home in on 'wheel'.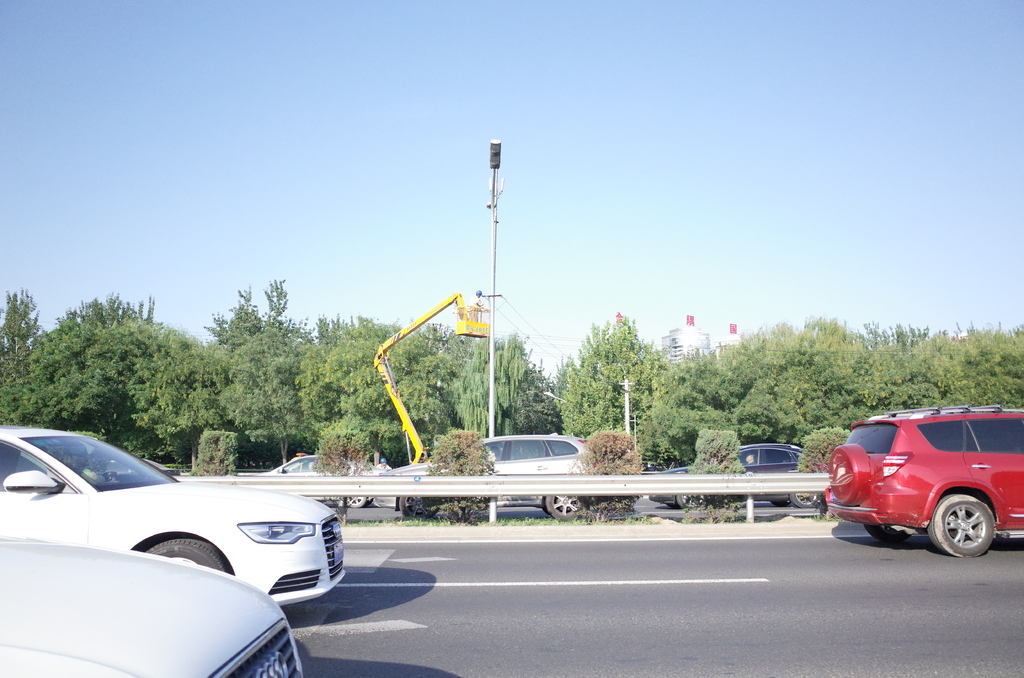
Homed in at box(141, 536, 235, 577).
